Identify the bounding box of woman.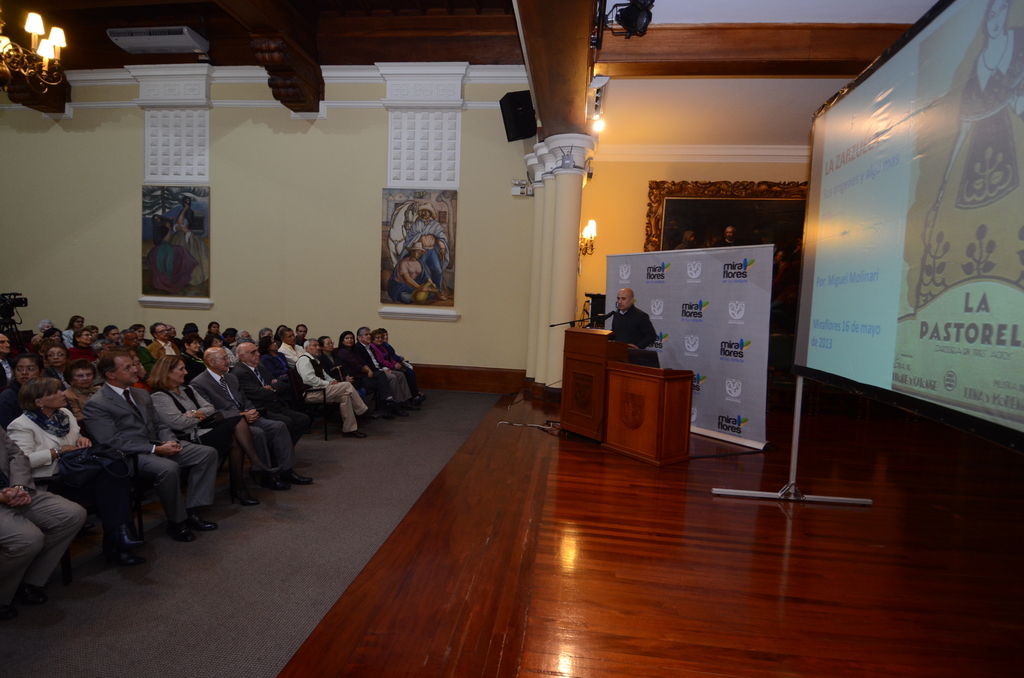
[left=374, top=328, right=422, bottom=401].
